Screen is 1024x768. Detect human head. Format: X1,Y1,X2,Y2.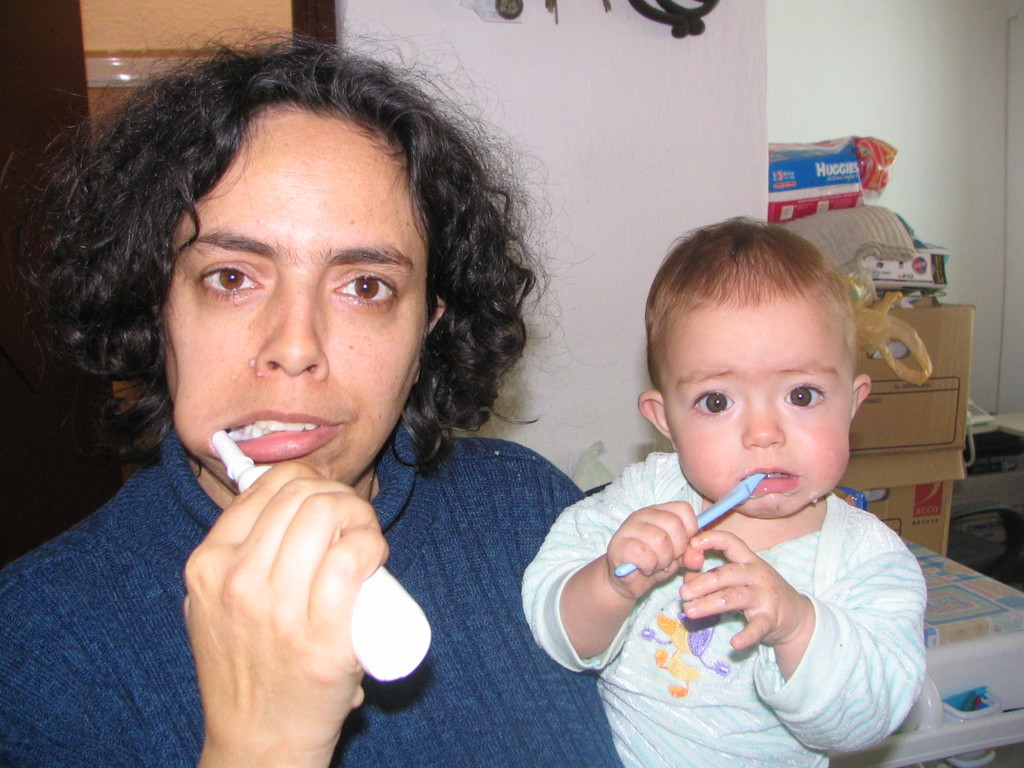
636,219,875,519.
